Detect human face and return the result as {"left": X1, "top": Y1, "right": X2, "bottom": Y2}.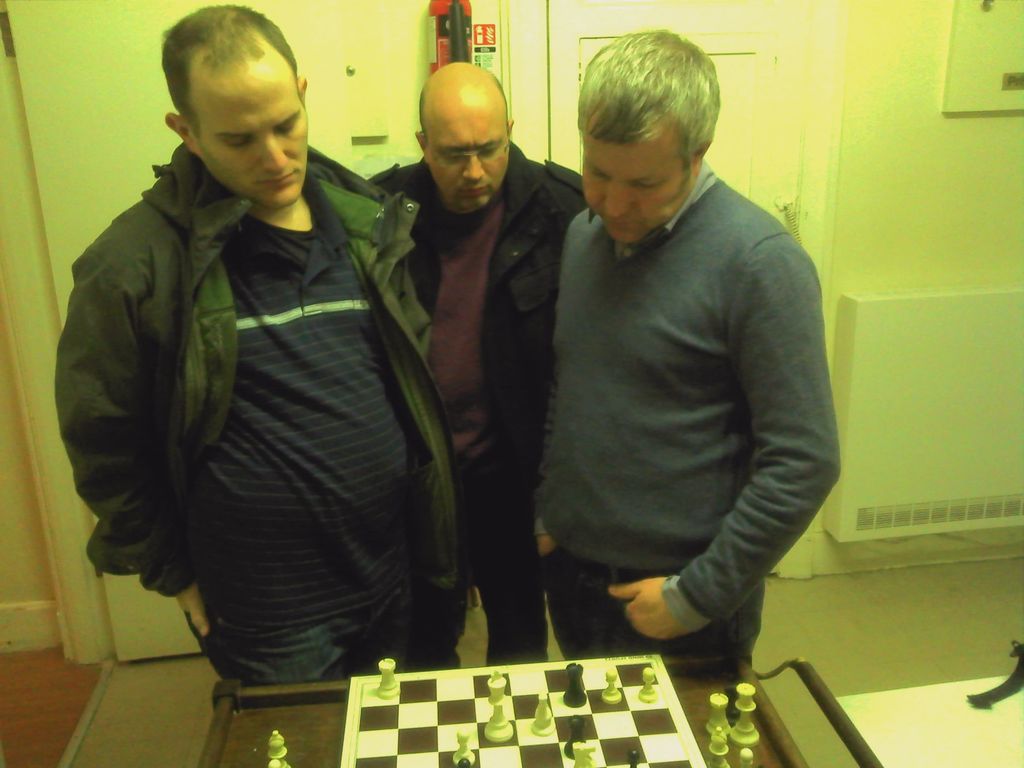
{"left": 582, "top": 134, "right": 694, "bottom": 242}.
